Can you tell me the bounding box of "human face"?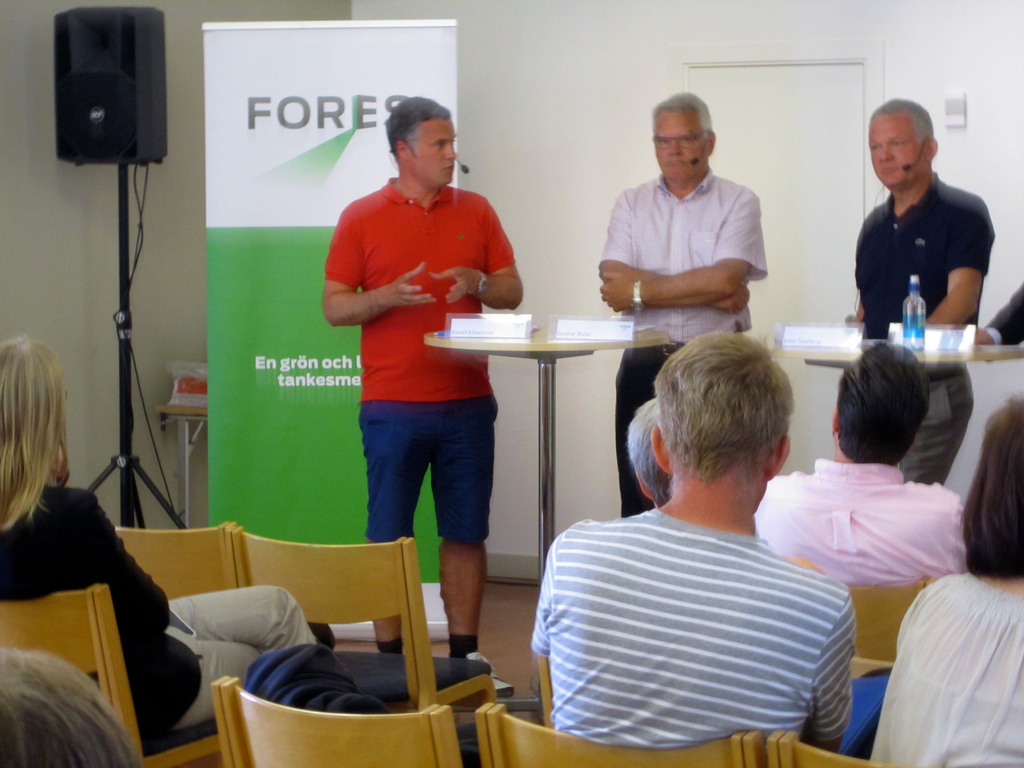
(870, 107, 927, 191).
